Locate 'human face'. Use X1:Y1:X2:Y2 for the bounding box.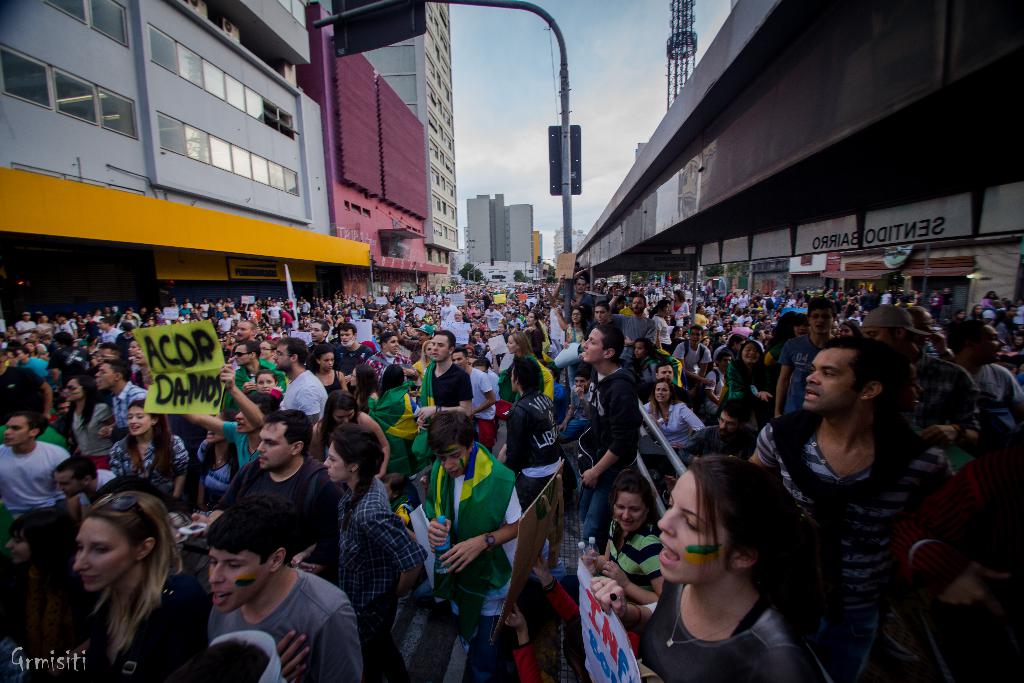
454:311:462:323.
